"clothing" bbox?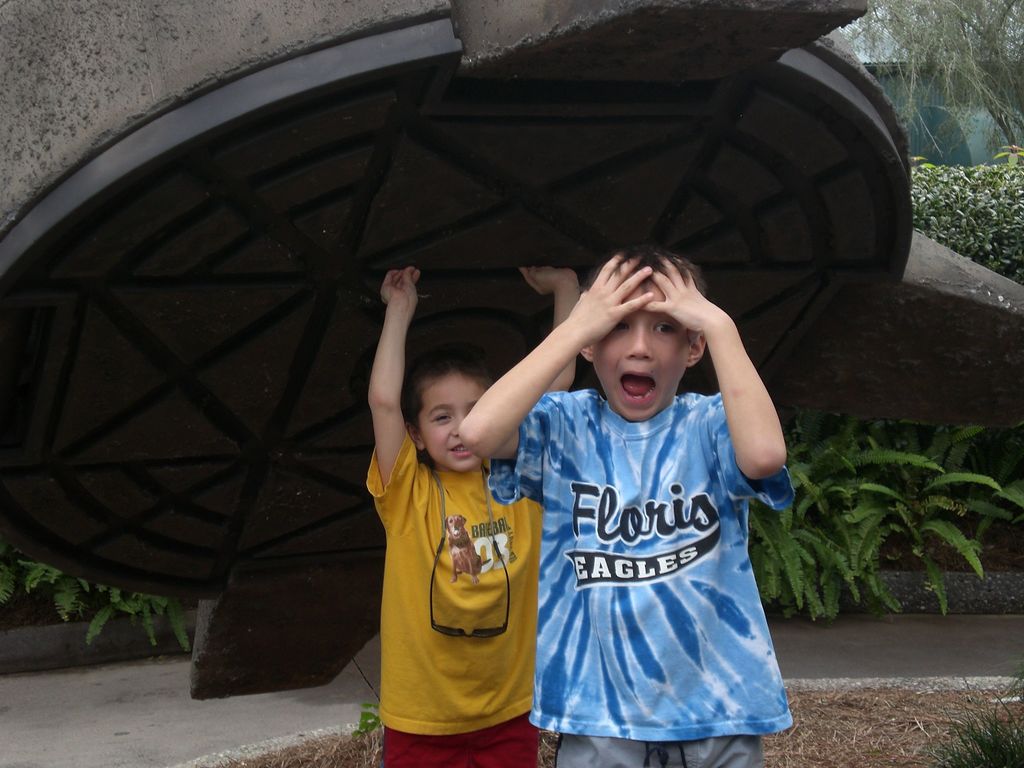
left=506, top=315, right=802, bottom=746
